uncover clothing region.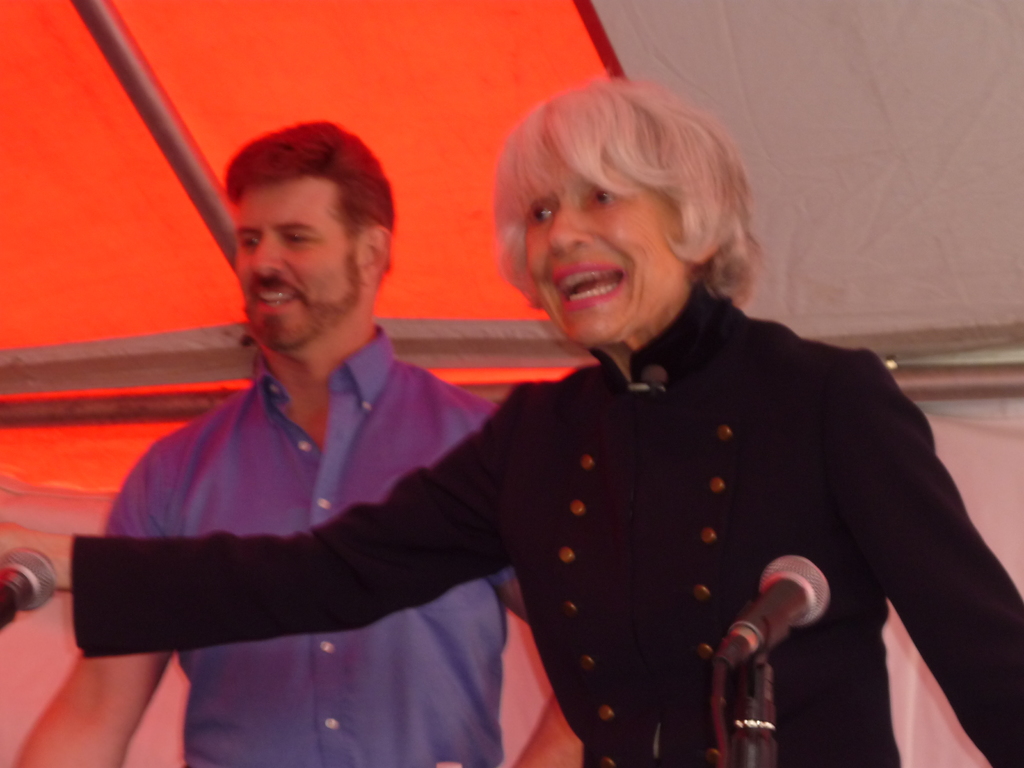
Uncovered: bbox=[66, 269, 1023, 767].
